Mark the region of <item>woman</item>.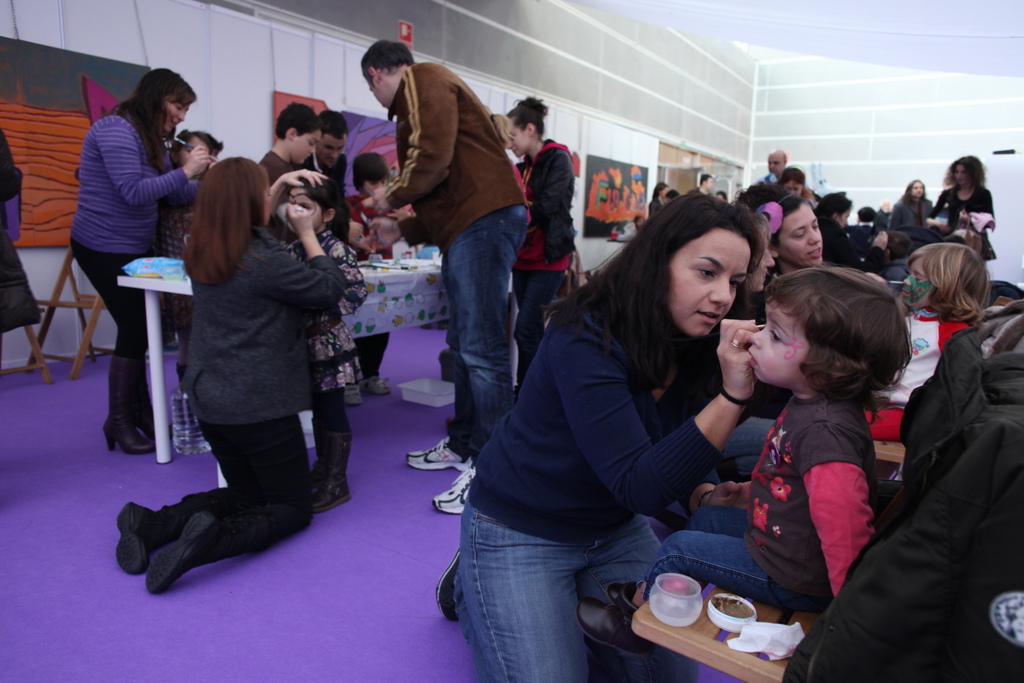
Region: [left=74, top=68, right=216, bottom=457].
